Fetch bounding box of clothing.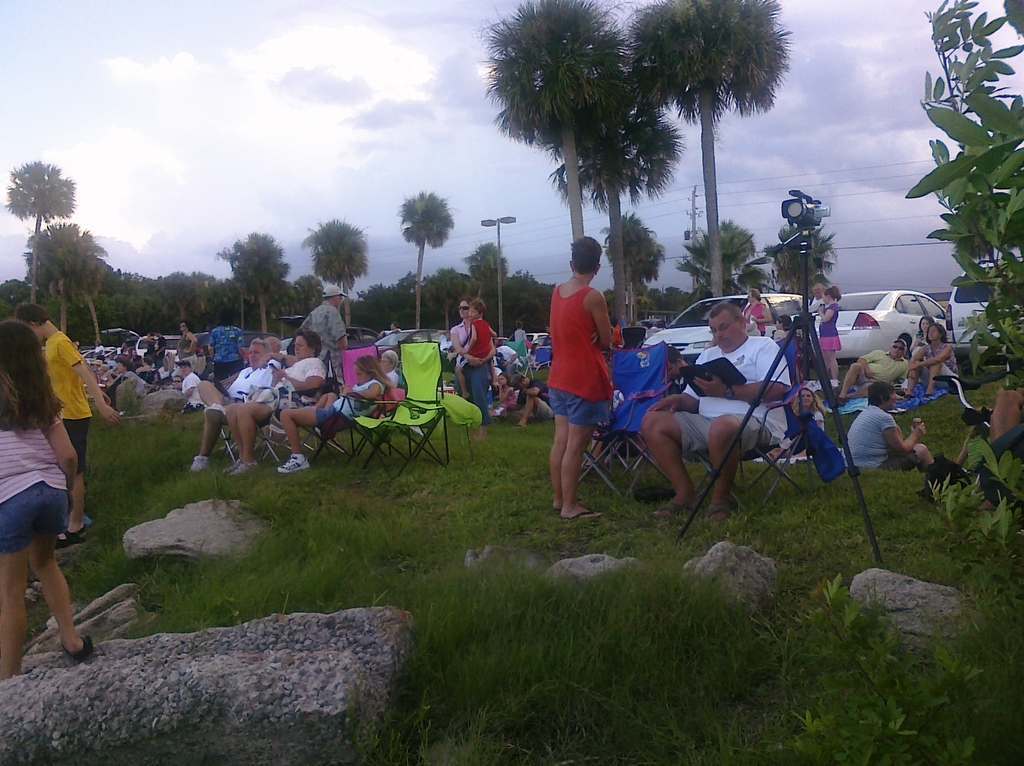
Bbox: 545,288,614,421.
